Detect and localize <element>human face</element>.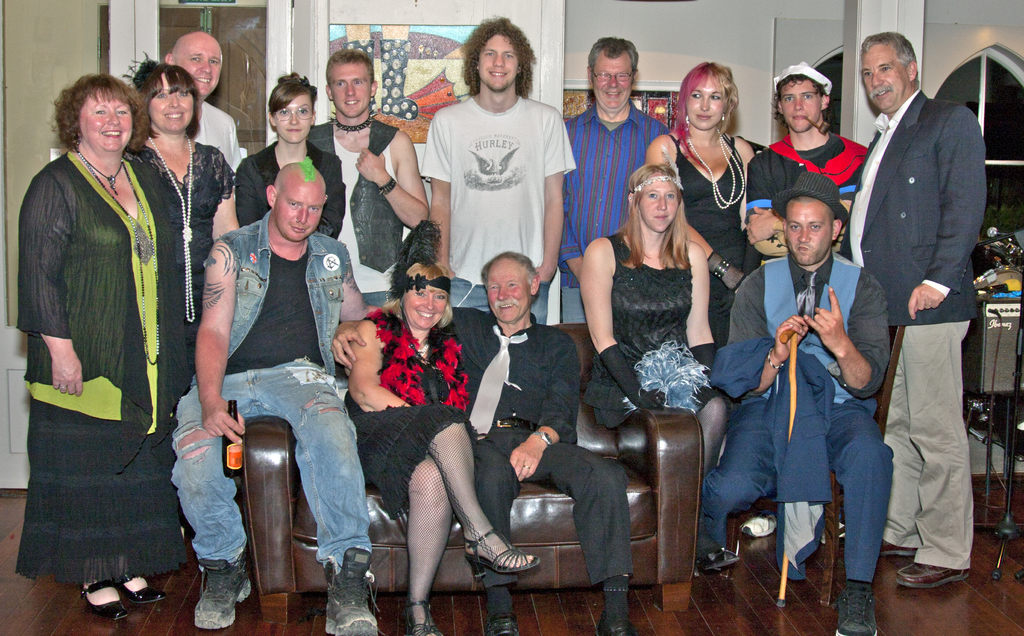
Localized at rect(780, 77, 824, 133).
